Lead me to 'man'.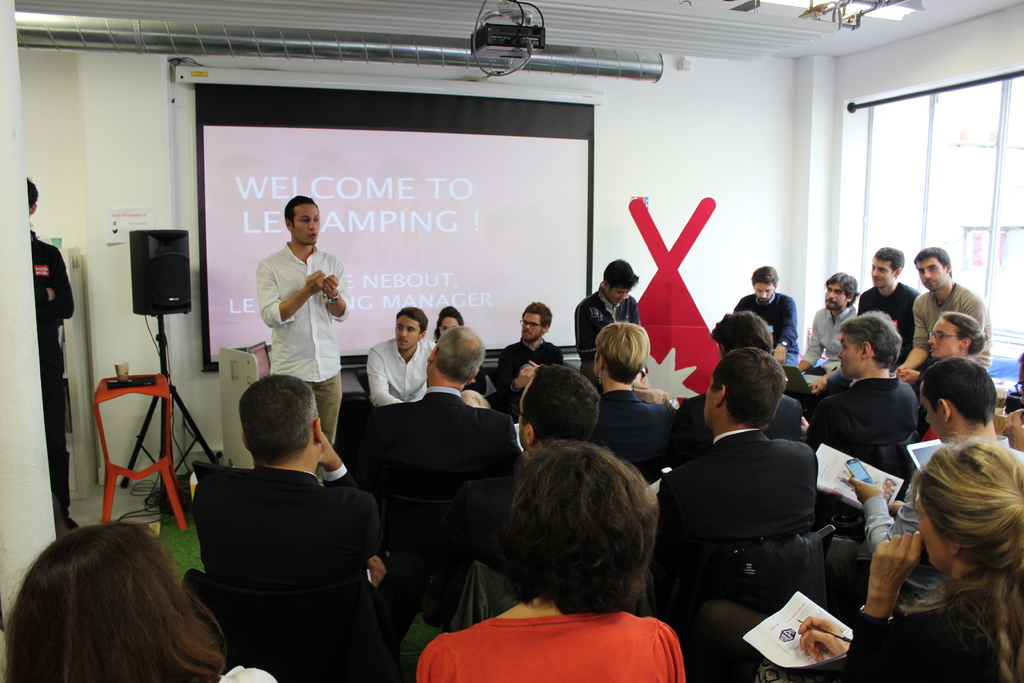
Lead to detection(655, 336, 832, 623).
